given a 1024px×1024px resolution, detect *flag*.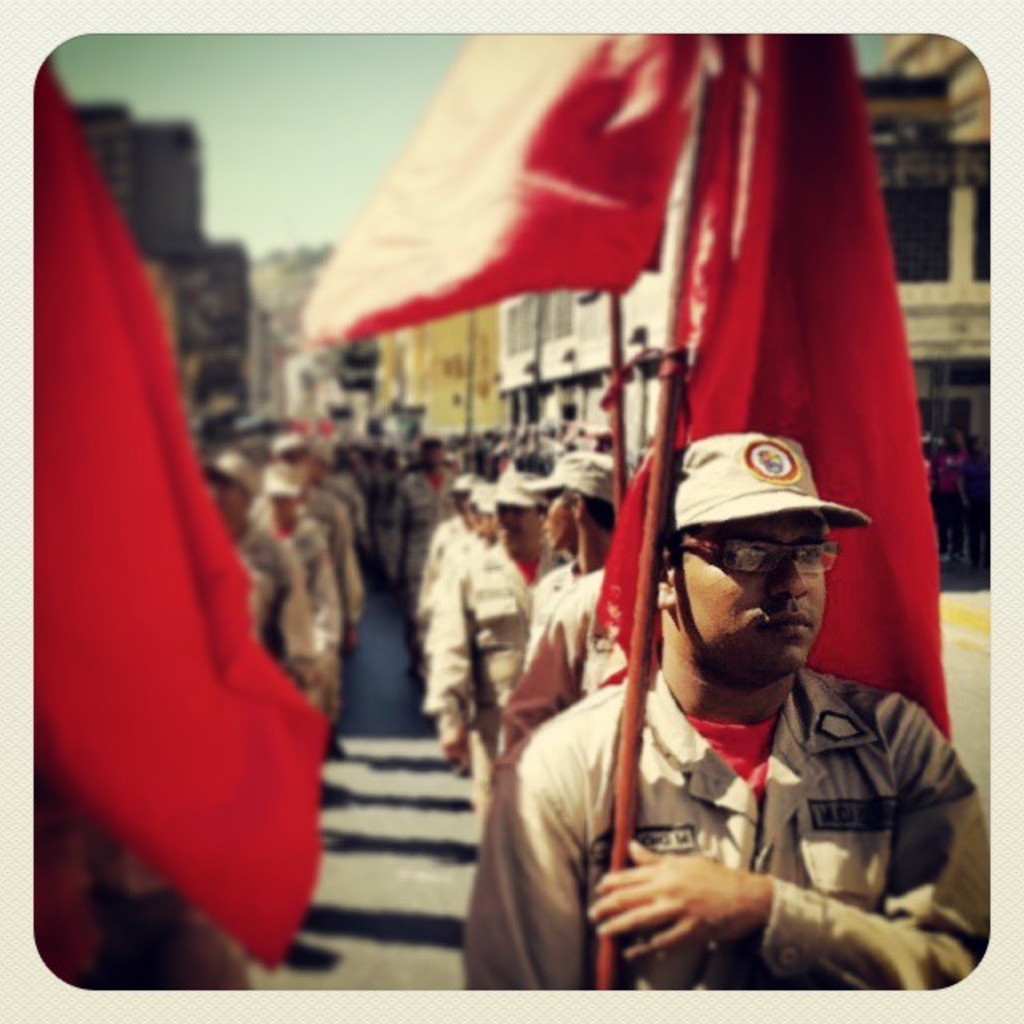
box=[586, 32, 965, 744].
